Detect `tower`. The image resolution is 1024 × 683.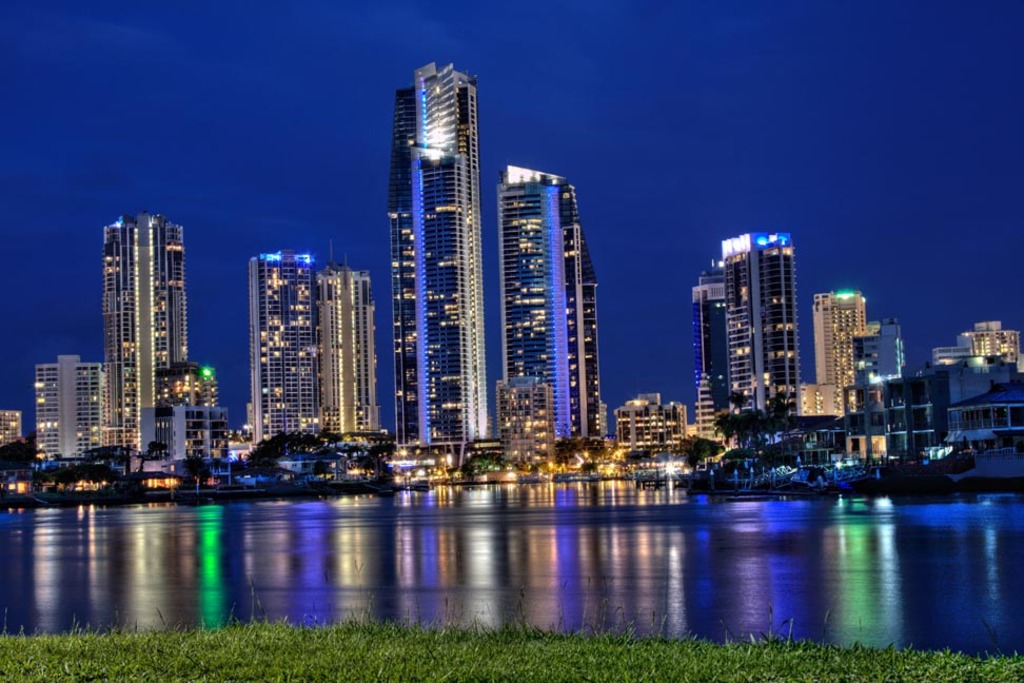
box(700, 268, 722, 446).
